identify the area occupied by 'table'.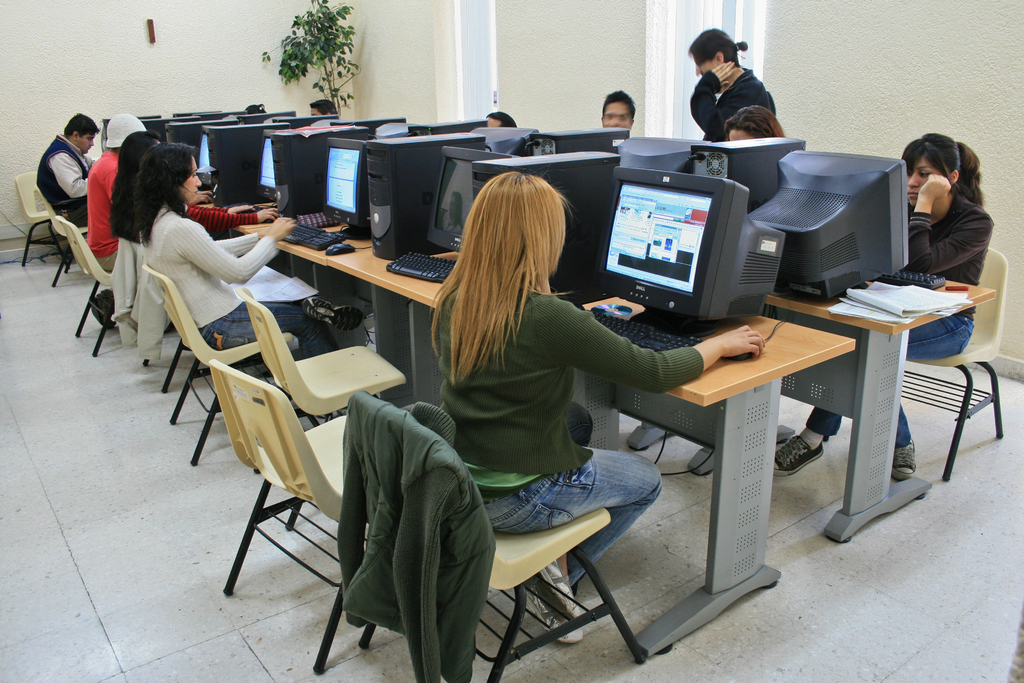
Area: <region>328, 251, 857, 658</region>.
